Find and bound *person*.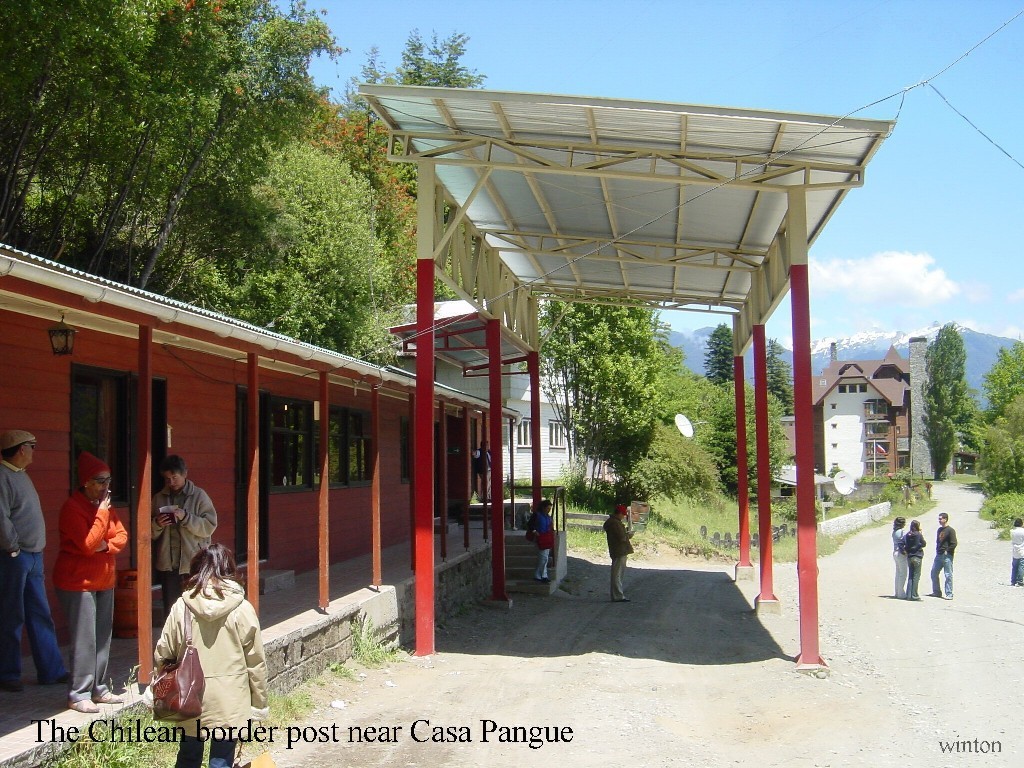
Bound: <box>523,490,560,579</box>.
